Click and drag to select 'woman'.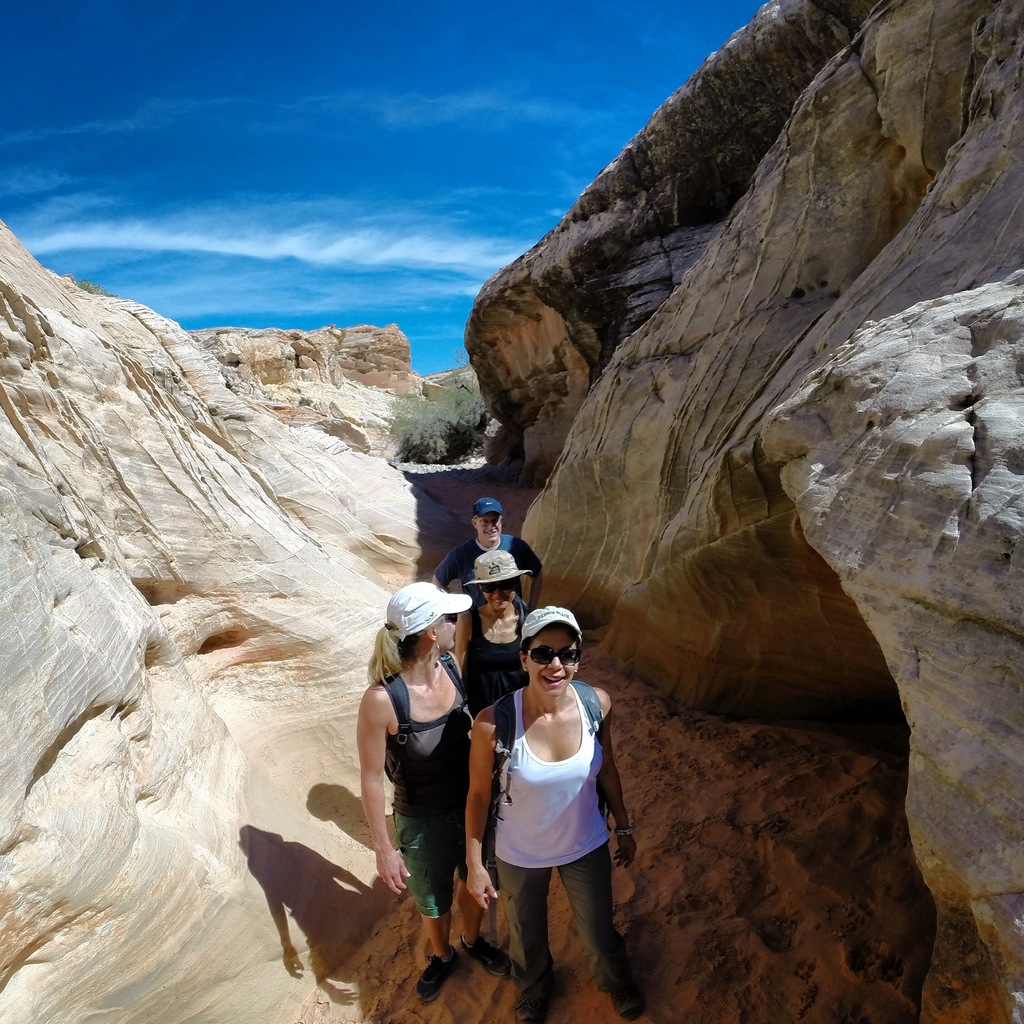
Selection: region(463, 604, 648, 1023).
